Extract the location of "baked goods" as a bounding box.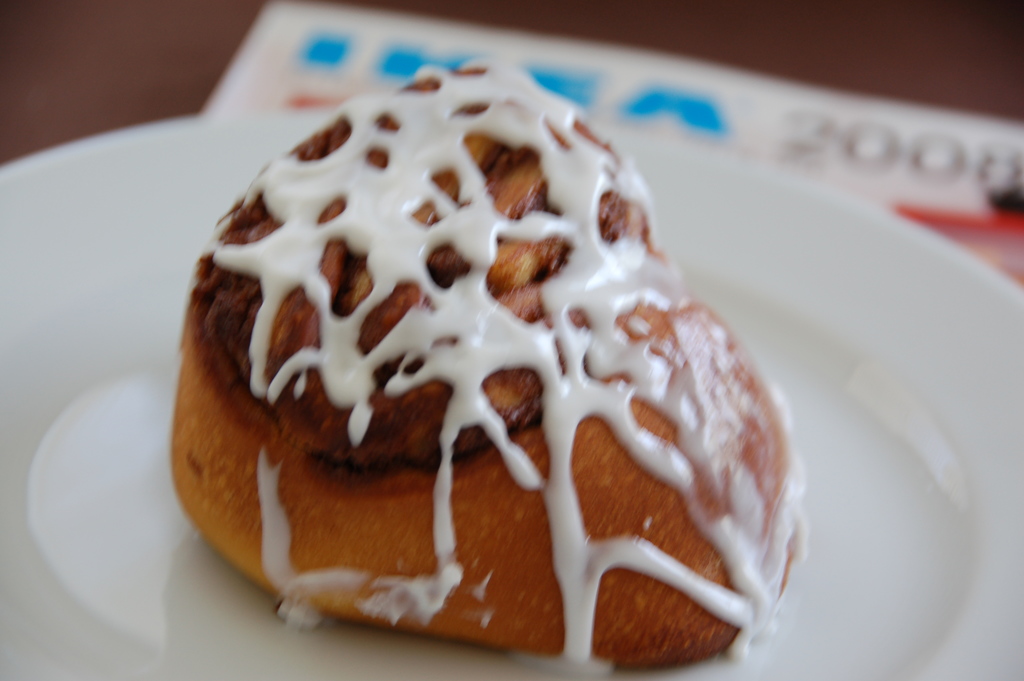
{"left": 169, "top": 53, "right": 806, "bottom": 671}.
